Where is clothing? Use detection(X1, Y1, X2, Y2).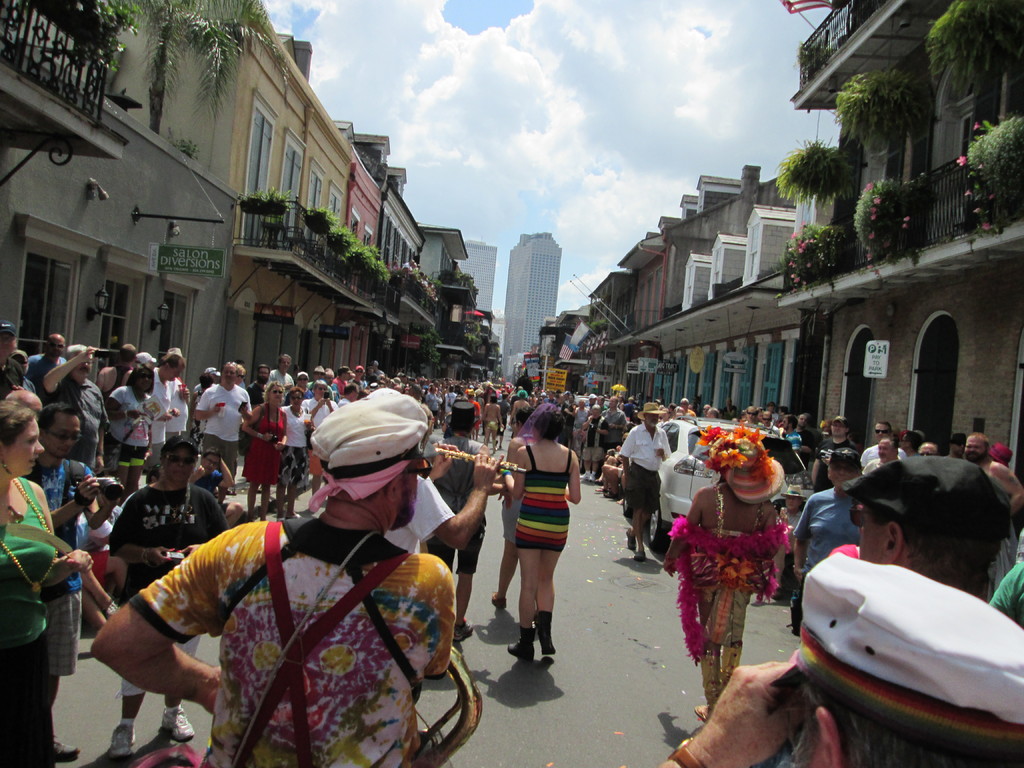
detection(118, 487, 442, 749).
